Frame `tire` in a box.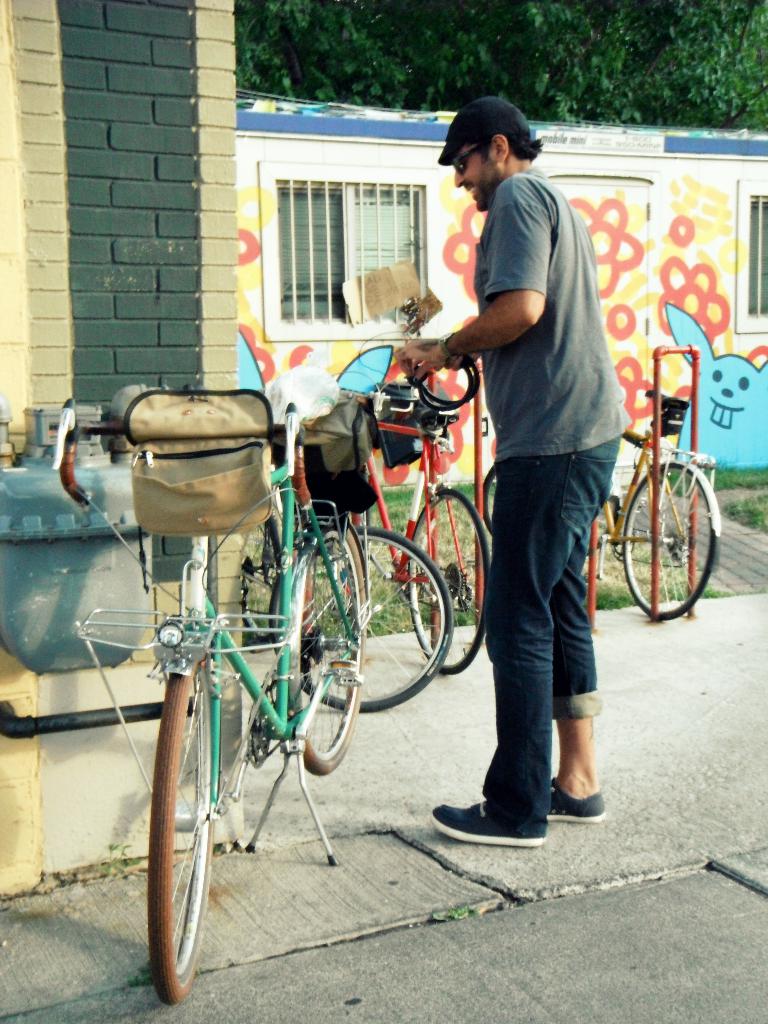
BBox(269, 526, 456, 713).
